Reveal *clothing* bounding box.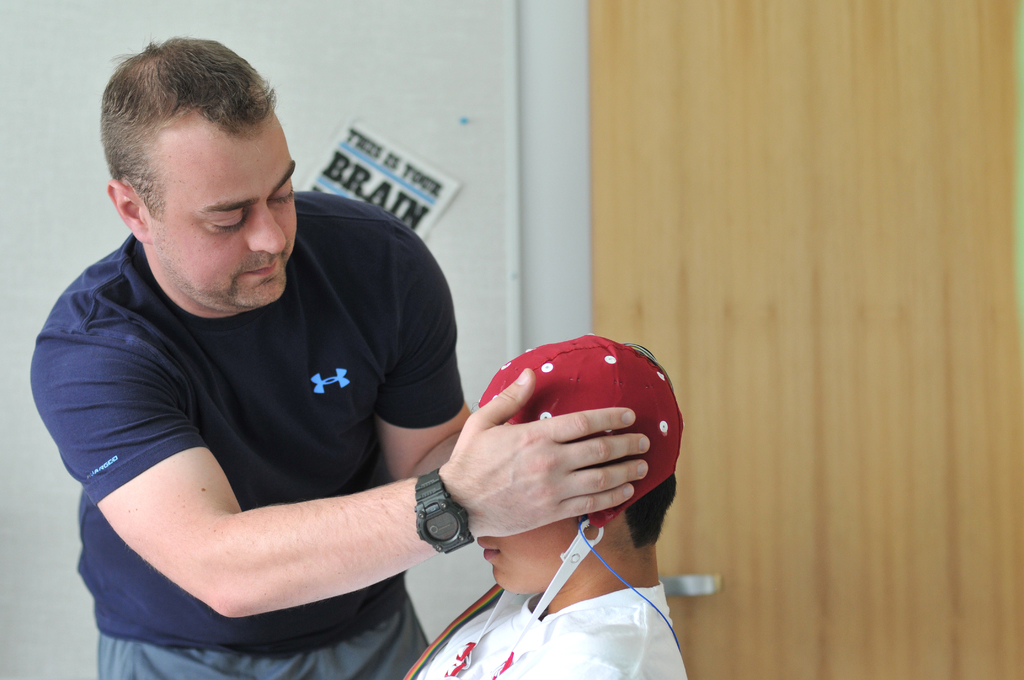
Revealed: <region>32, 196, 473, 679</region>.
